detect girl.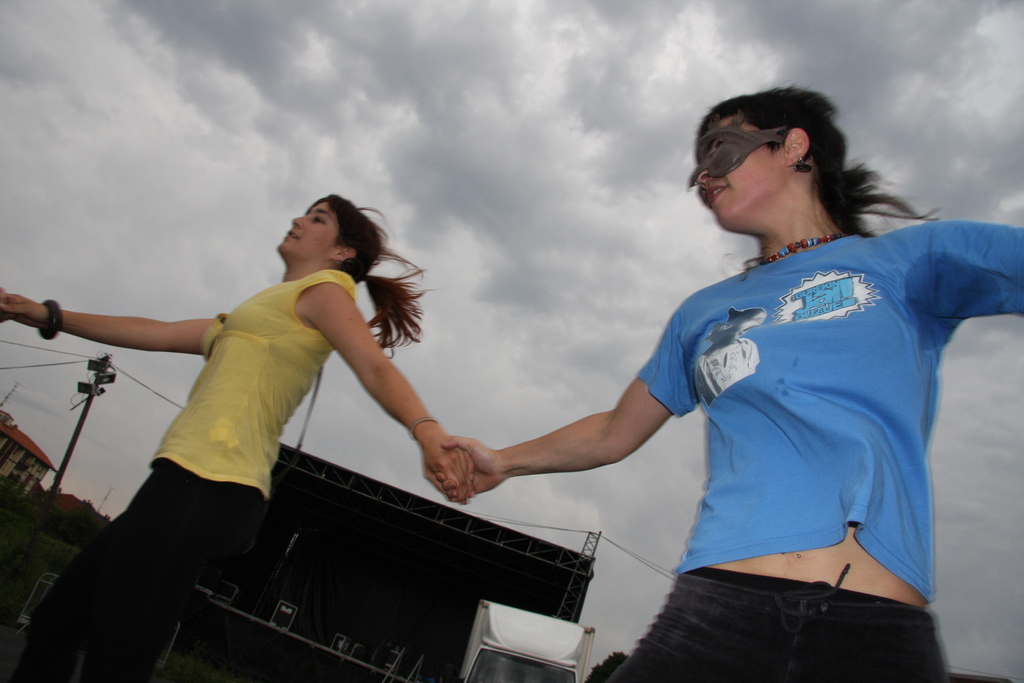
Detected at detection(0, 190, 474, 682).
